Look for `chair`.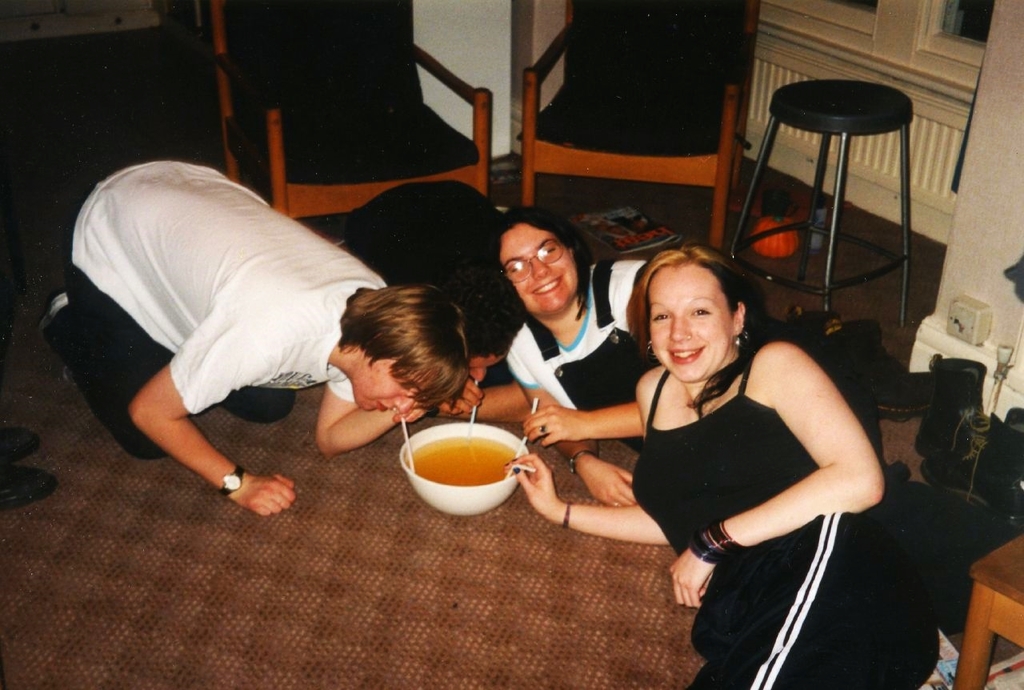
Found: [left=208, top=0, right=497, bottom=223].
